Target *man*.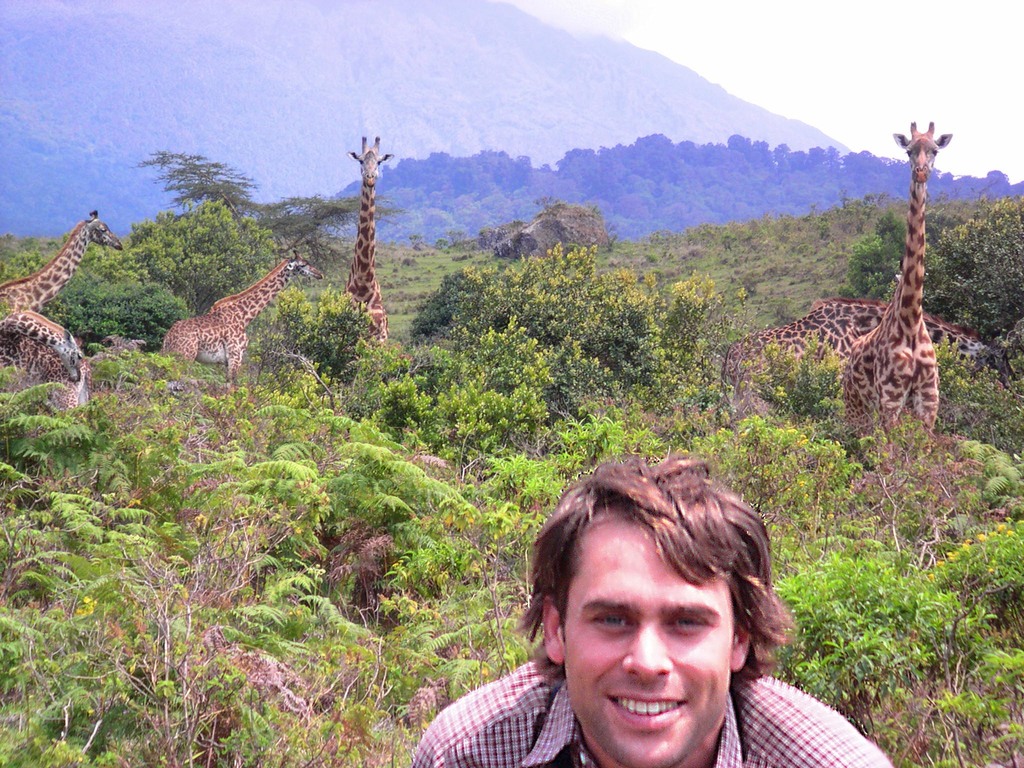
Target region: <bbox>408, 457, 899, 767</bbox>.
